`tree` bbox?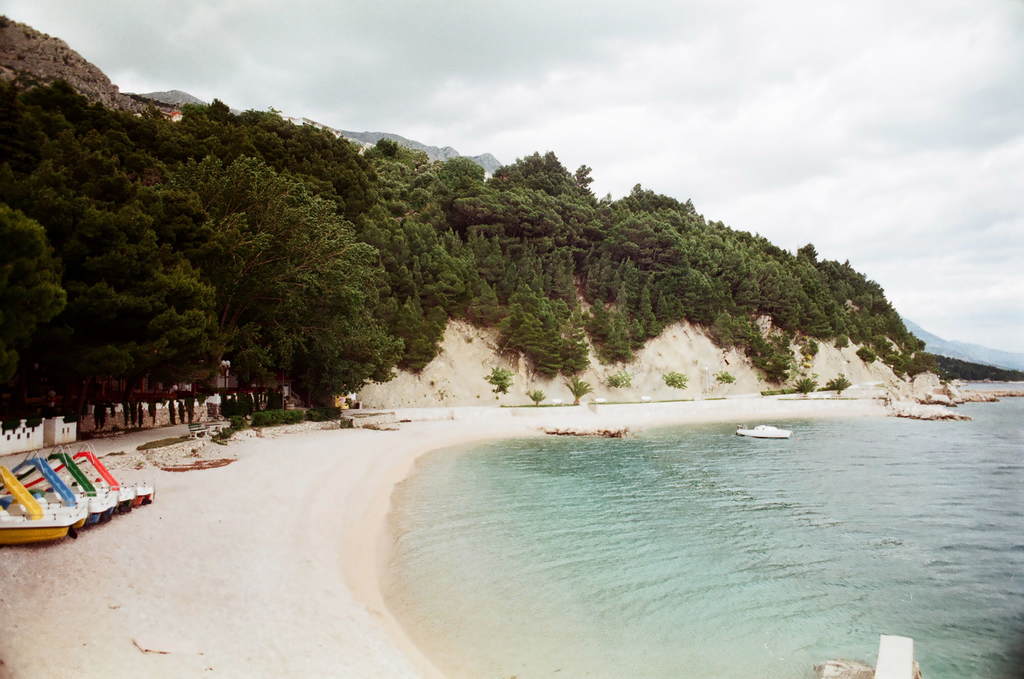
x1=11, y1=97, x2=47, y2=181
